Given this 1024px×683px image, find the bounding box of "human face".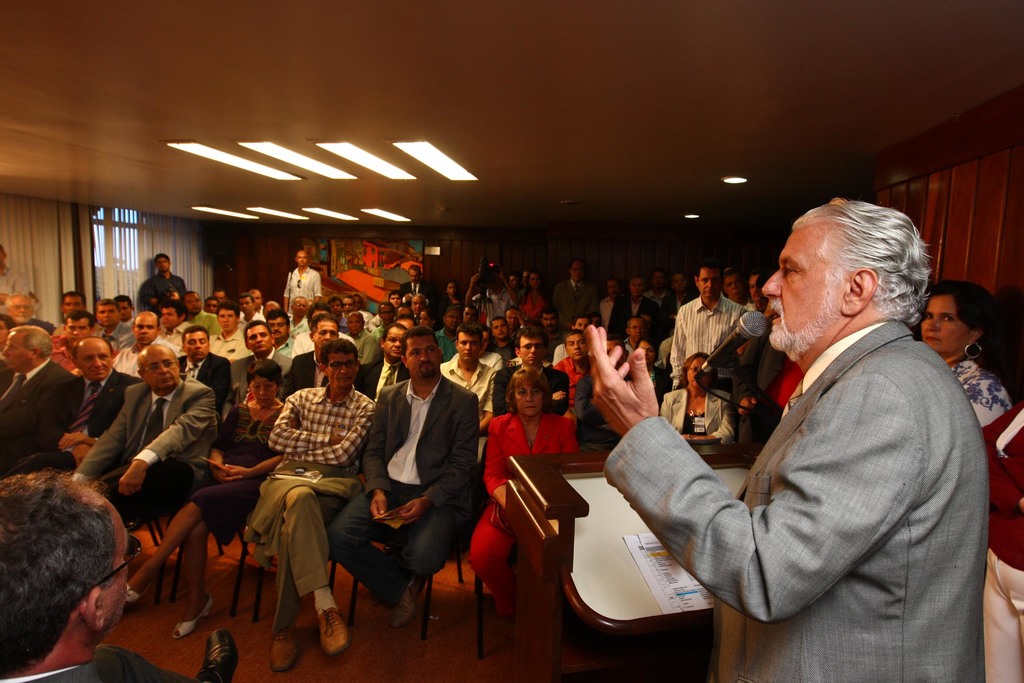
pyautogui.locateOnScreen(328, 354, 355, 390).
